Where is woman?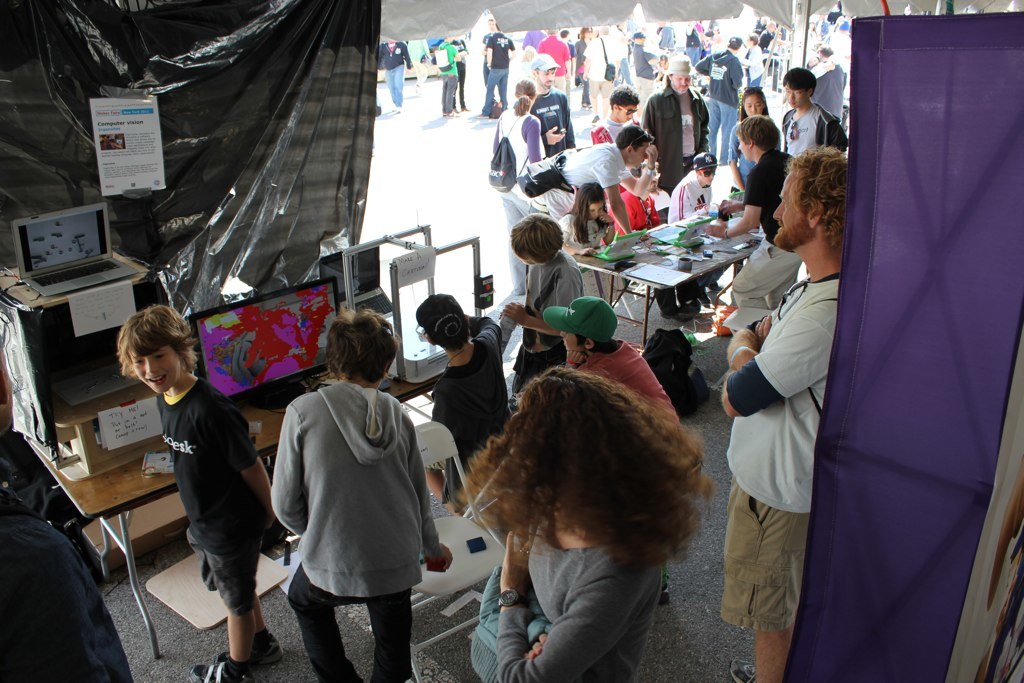
region(500, 79, 549, 318).
